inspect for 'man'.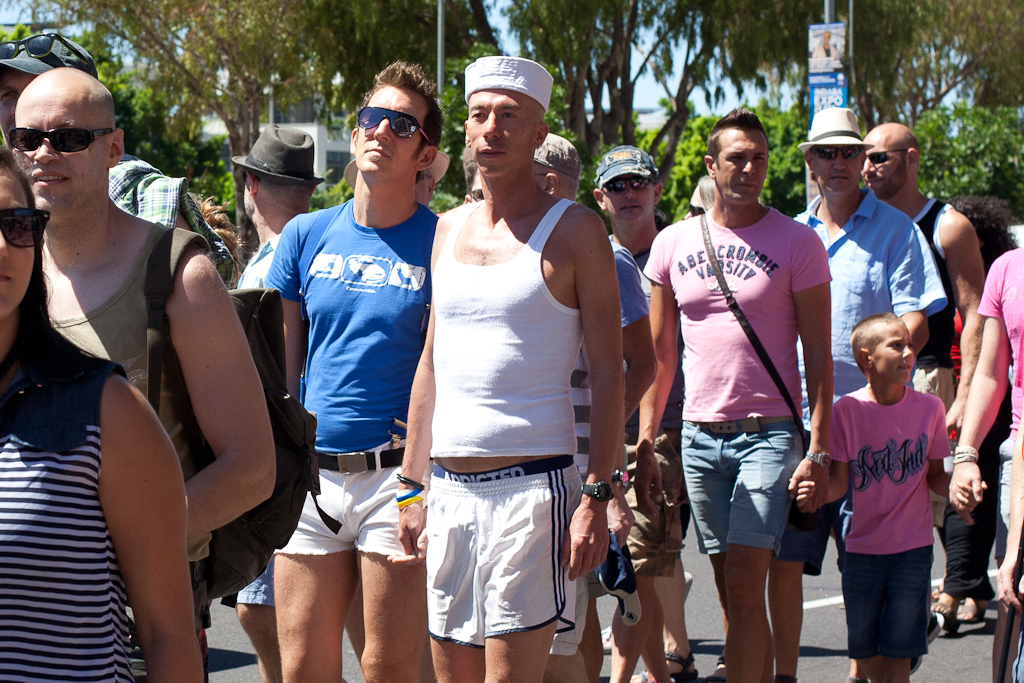
Inspection: left=772, top=106, right=940, bottom=682.
